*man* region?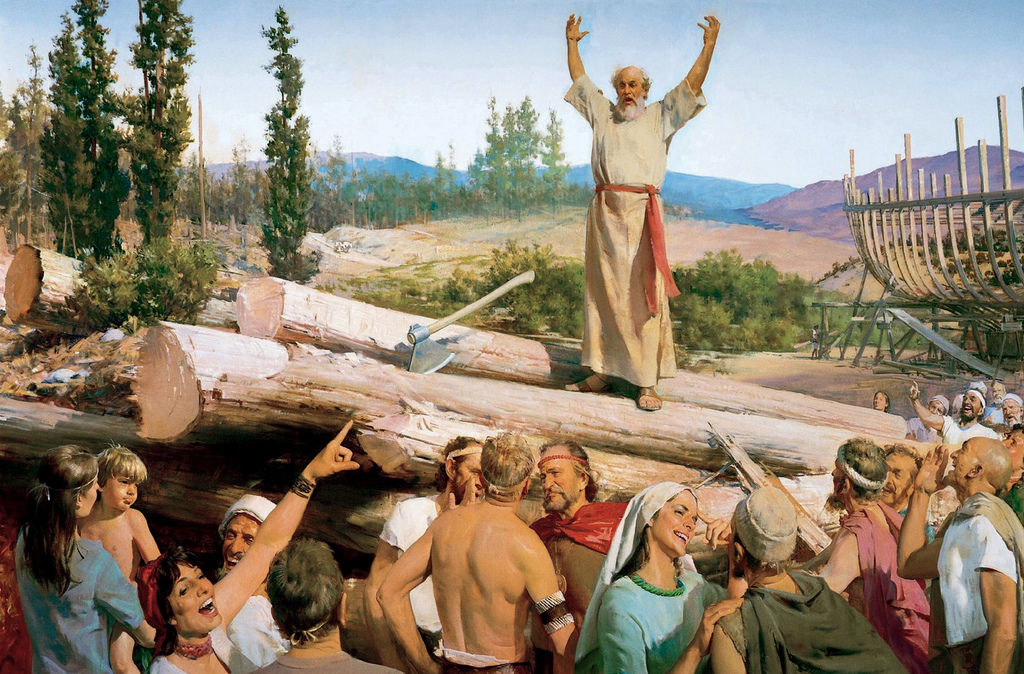
874,441,940,549
